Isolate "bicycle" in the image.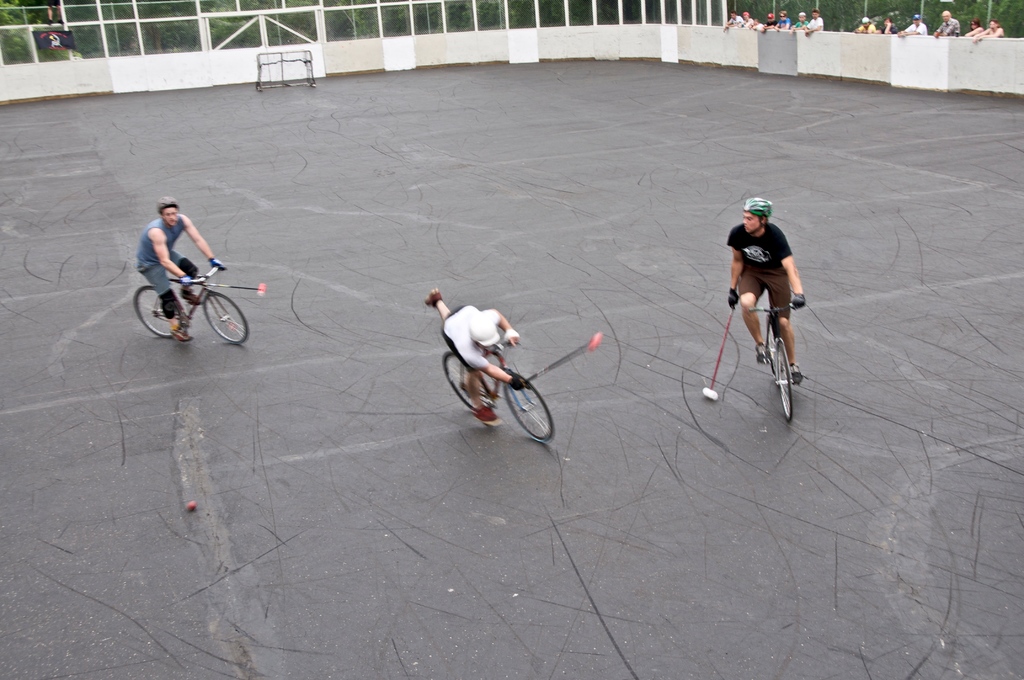
Isolated region: [x1=748, y1=306, x2=801, y2=428].
